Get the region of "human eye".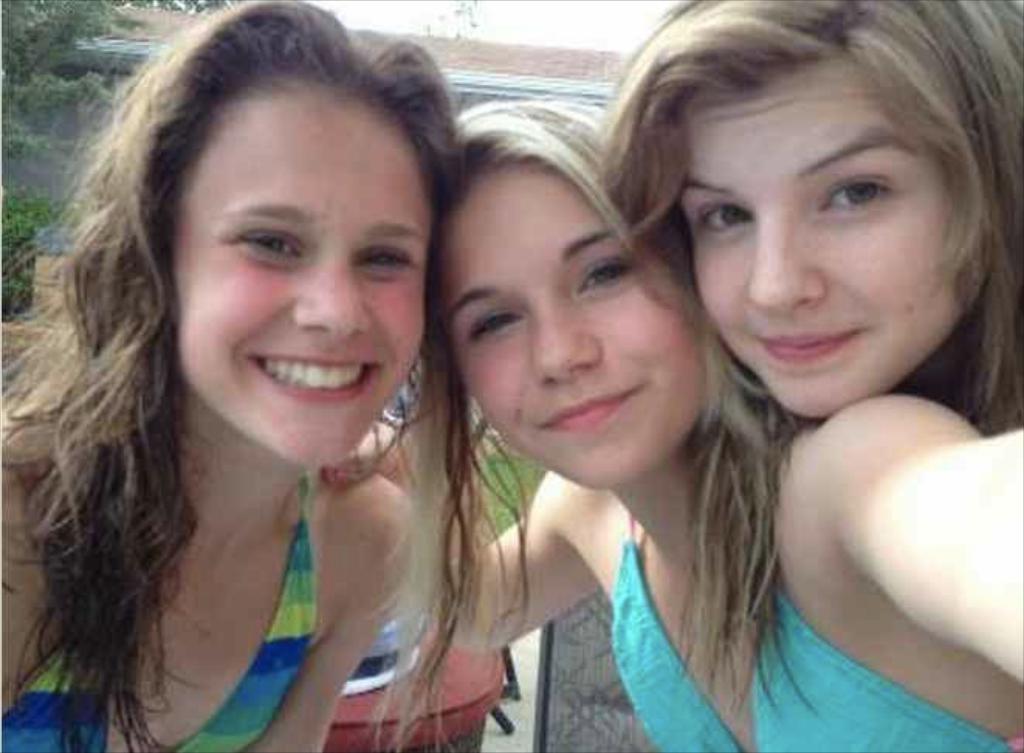
[x1=229, y1=226, x2=297, y2=268].
